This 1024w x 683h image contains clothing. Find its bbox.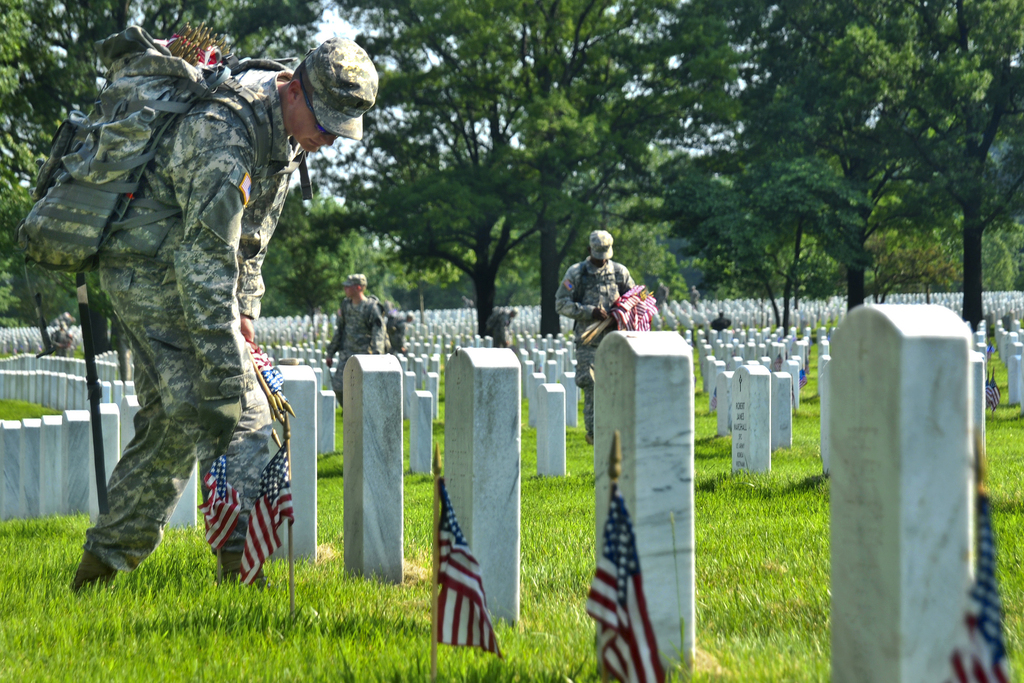
crop(47, 22, 354, 567).
